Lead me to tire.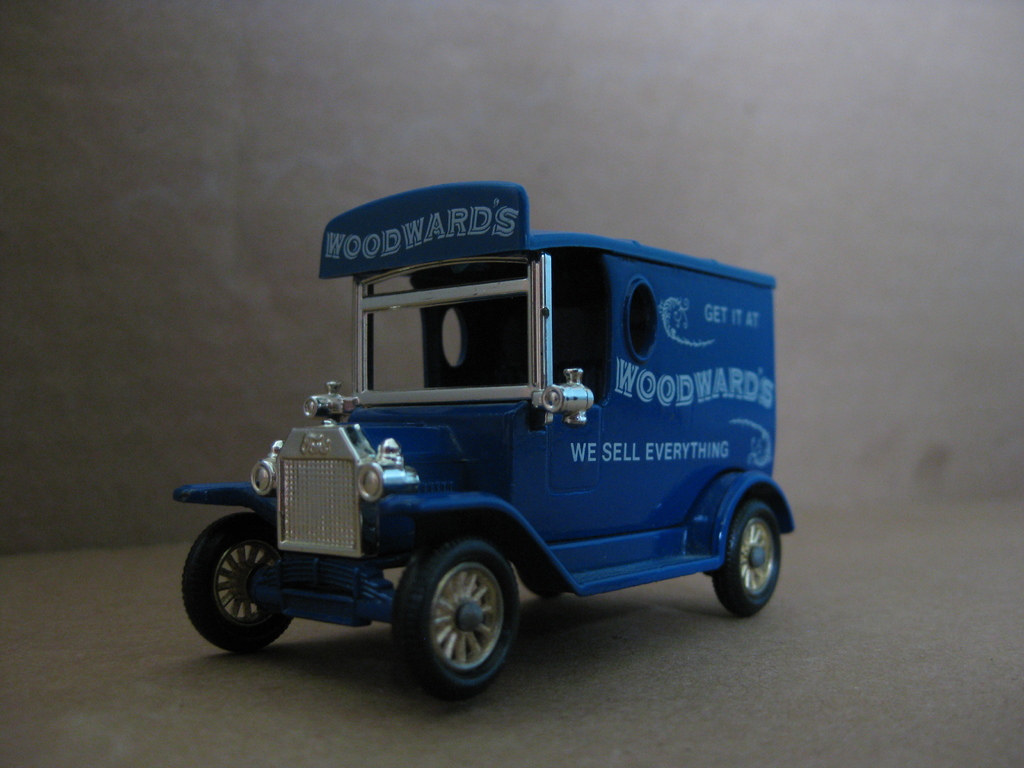
Lead to 182/514/293/650.
